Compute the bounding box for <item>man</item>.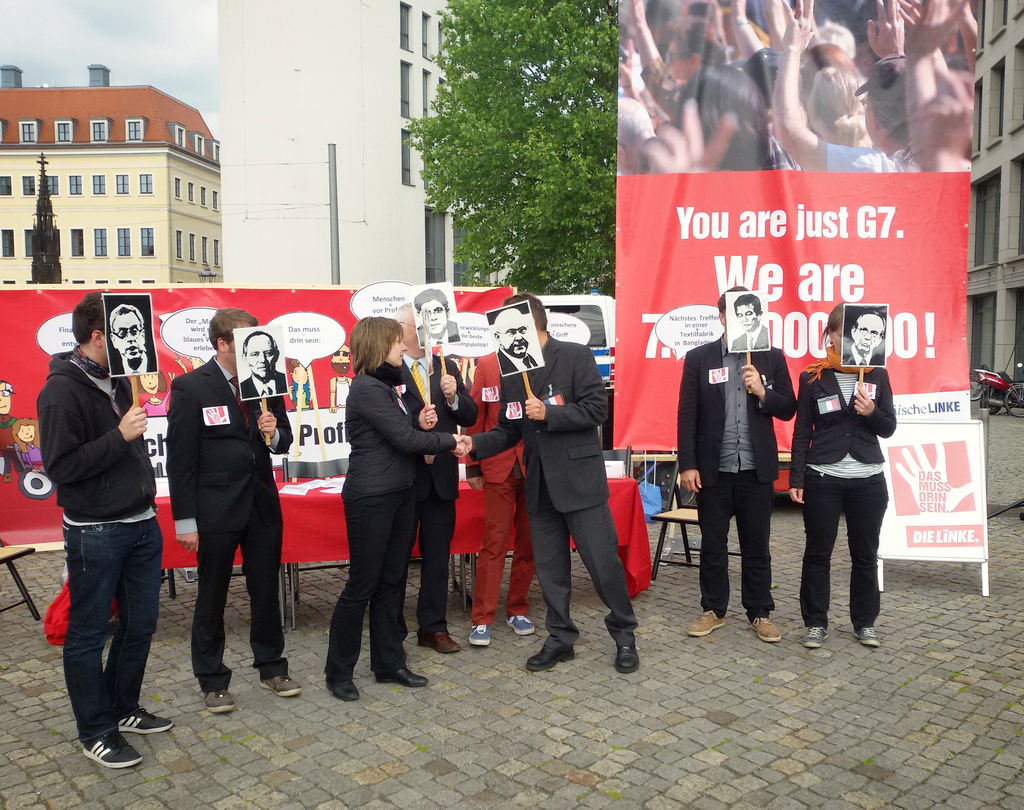
left=168, top=307, right=307, bottom=714.
